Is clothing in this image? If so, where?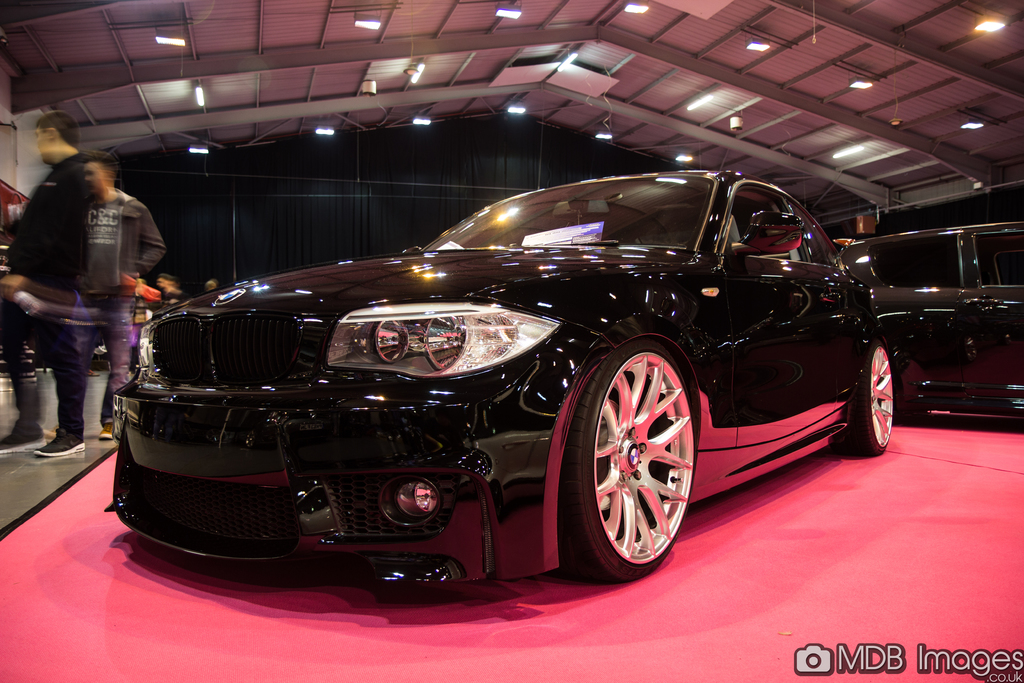
Yes, at 78/190/164/422.
